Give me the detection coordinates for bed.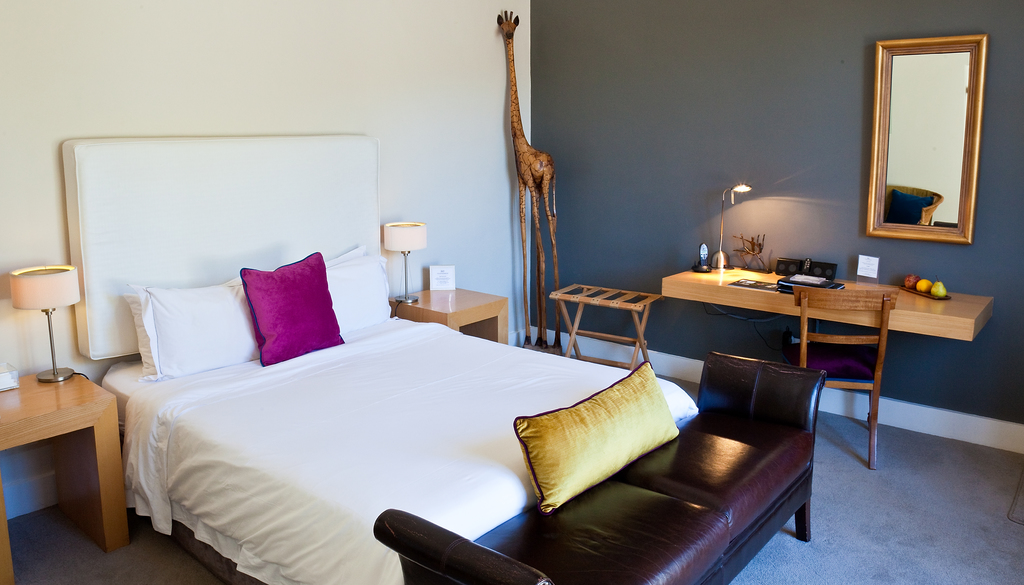
[75, 118, 692, 584].
